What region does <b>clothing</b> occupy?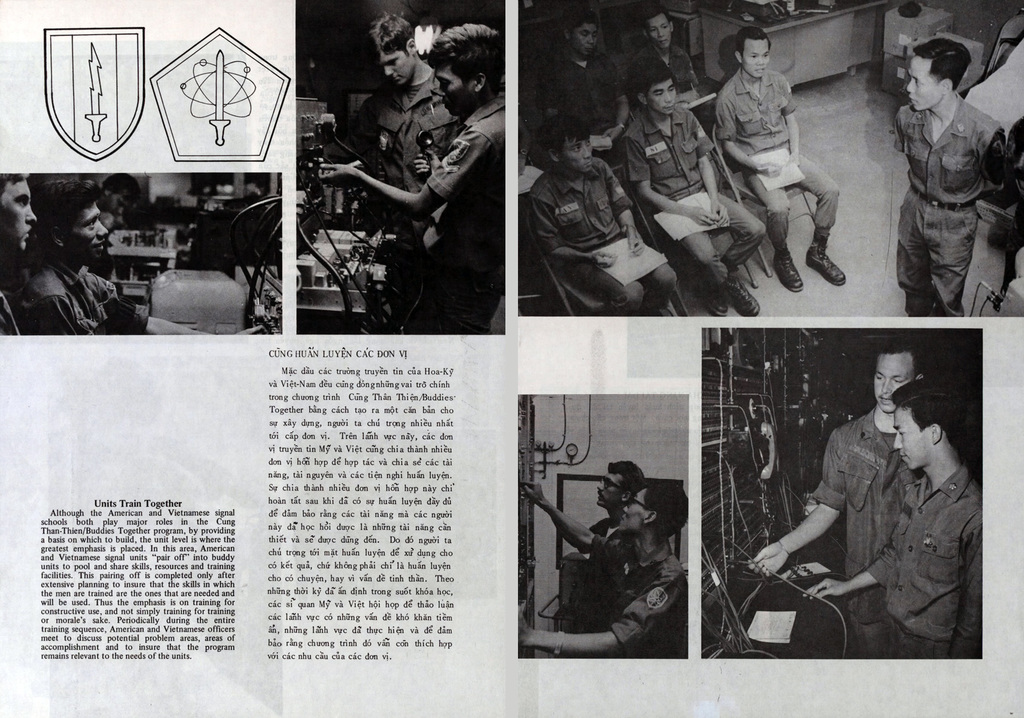
bbox=[618, 106, 767, 293].
